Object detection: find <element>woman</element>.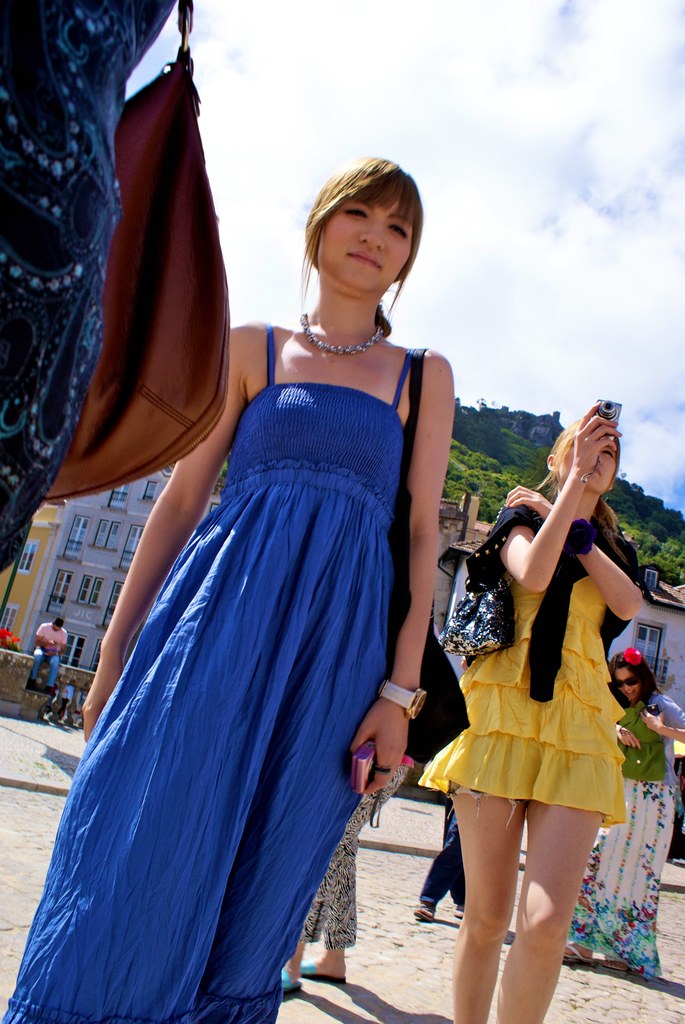
(left=472, top=383, right=666, bottom=1023).
